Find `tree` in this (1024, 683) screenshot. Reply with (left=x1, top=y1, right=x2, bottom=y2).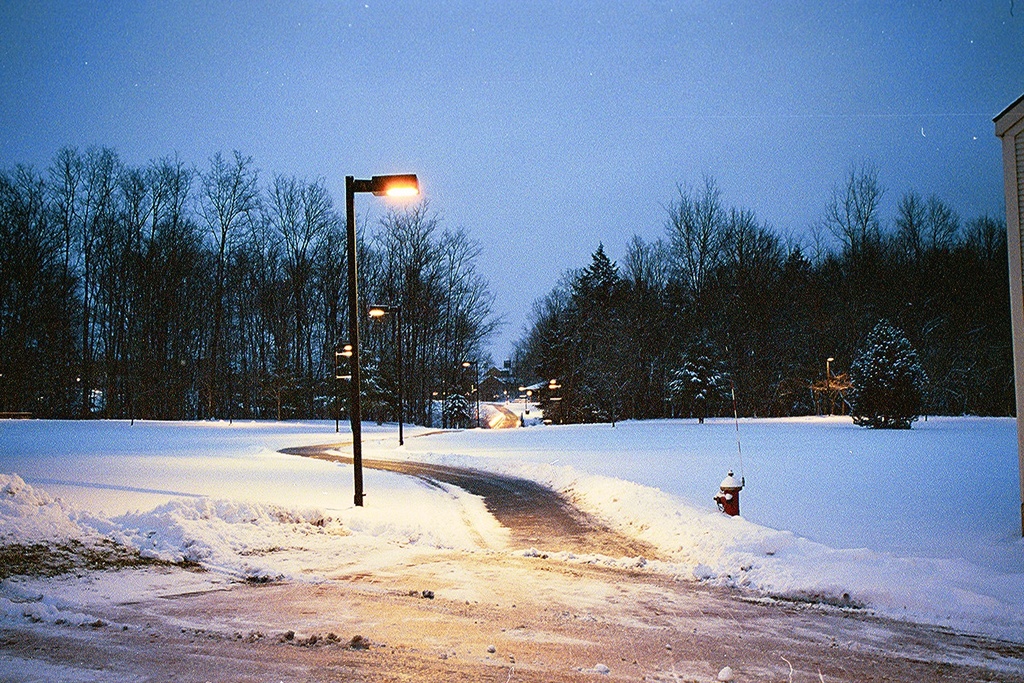
(left=854, top=321, right=927, bottom=422).
